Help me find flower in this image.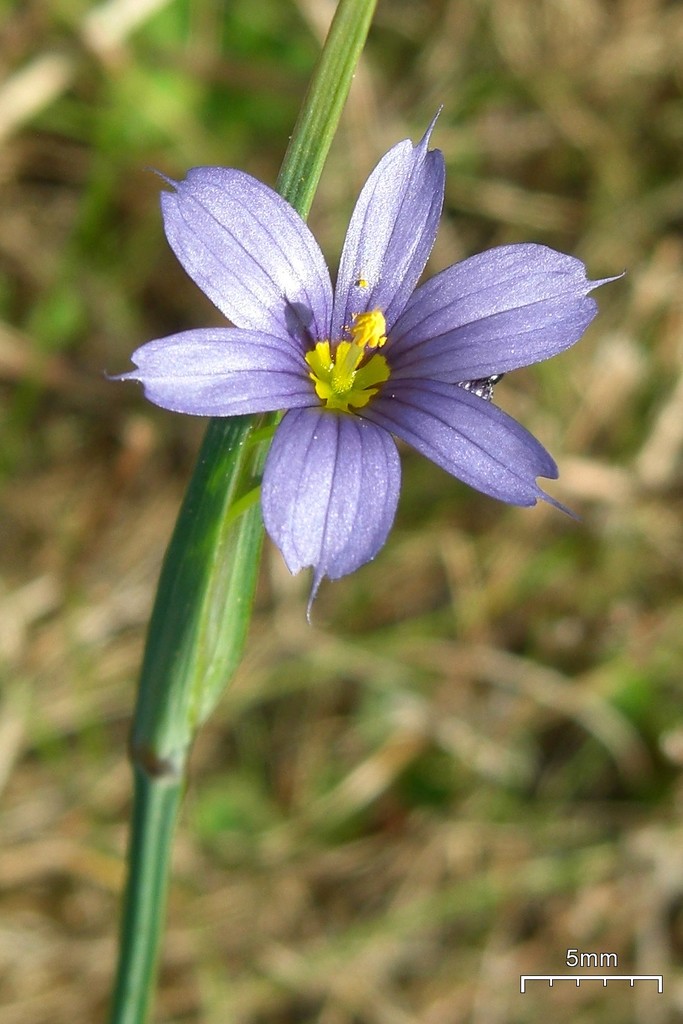
Found it: [135,135,572,541].
